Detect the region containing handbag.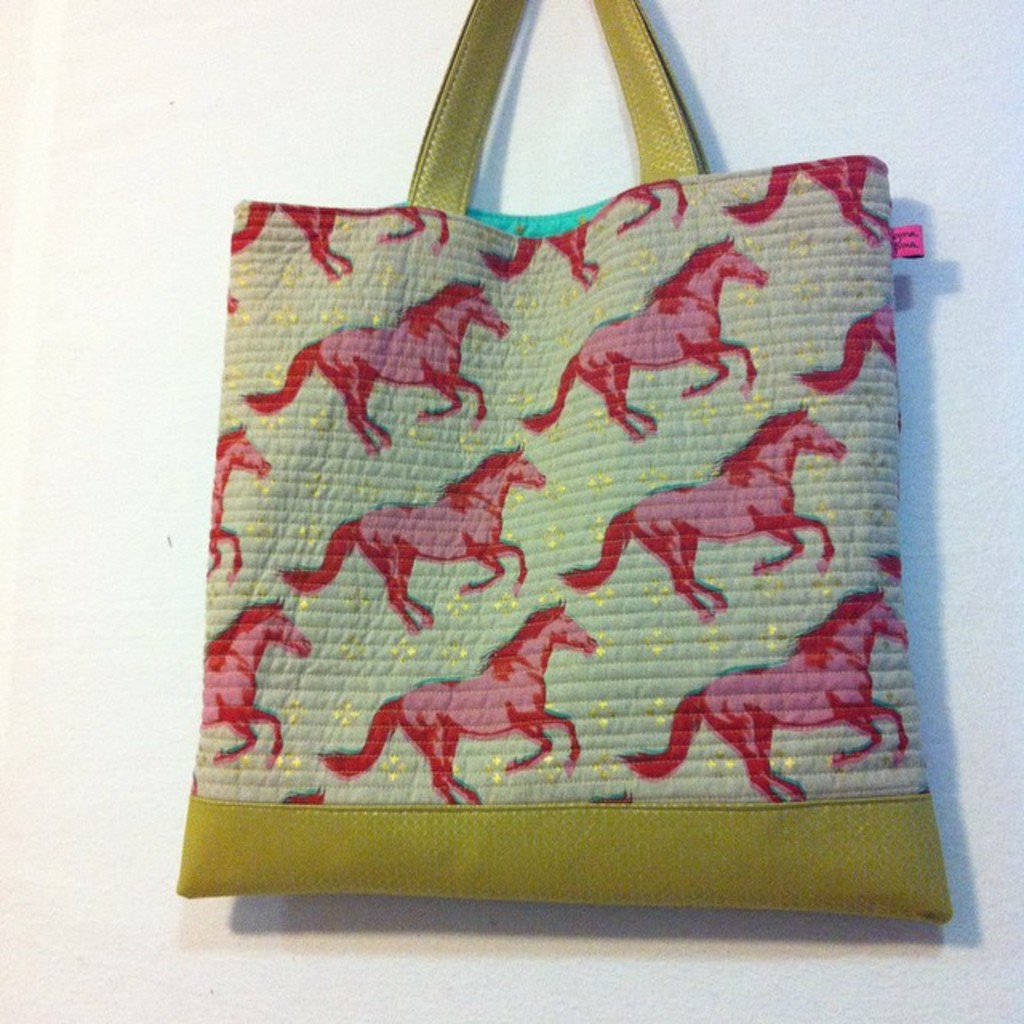
l=168, t=0, r=955, b=910.
